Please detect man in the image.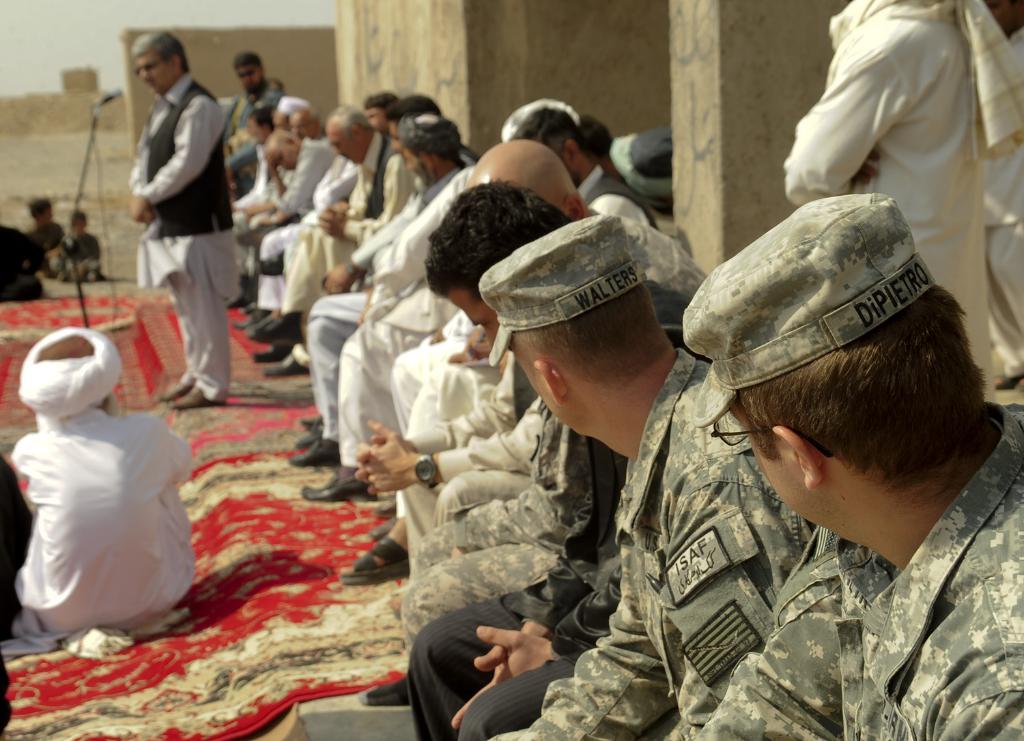
box(213, 57, 268, 186).
